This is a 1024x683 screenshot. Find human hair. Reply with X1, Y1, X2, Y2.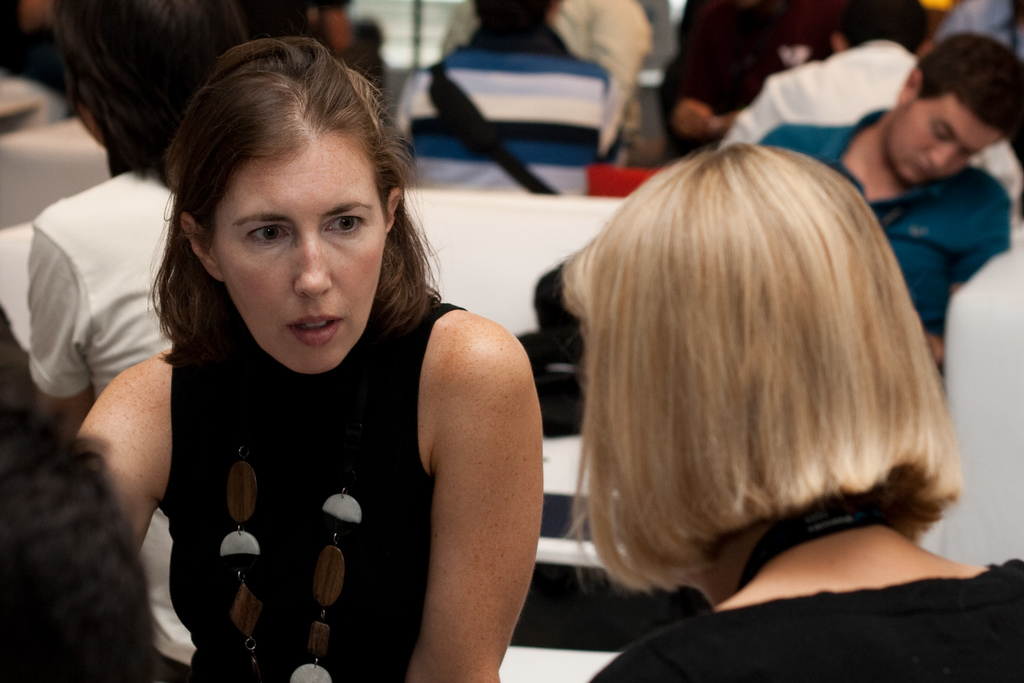
145, 31, 446, 372.
